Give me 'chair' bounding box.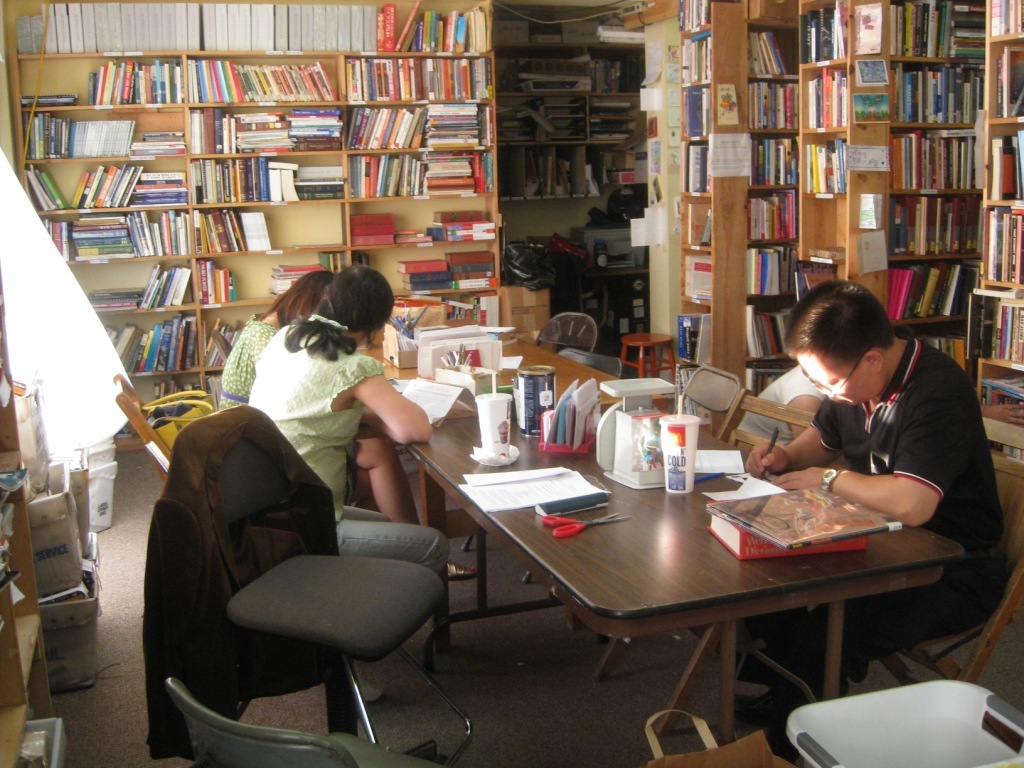
select_region(536, 310, 600, 356).
